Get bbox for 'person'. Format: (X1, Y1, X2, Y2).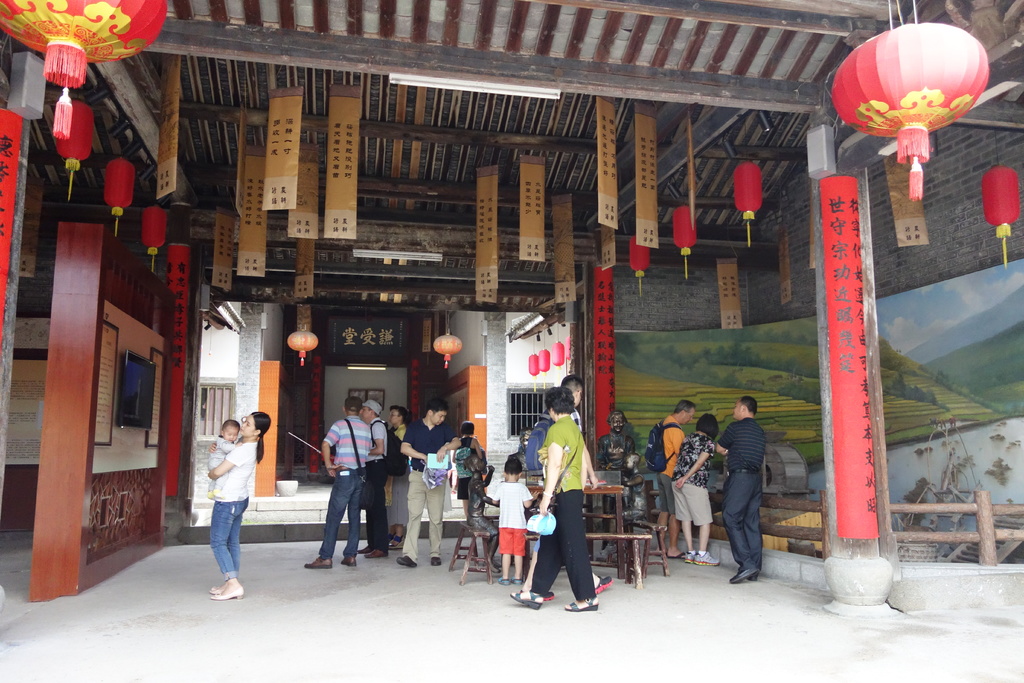
(505, 393, 604, 616).
